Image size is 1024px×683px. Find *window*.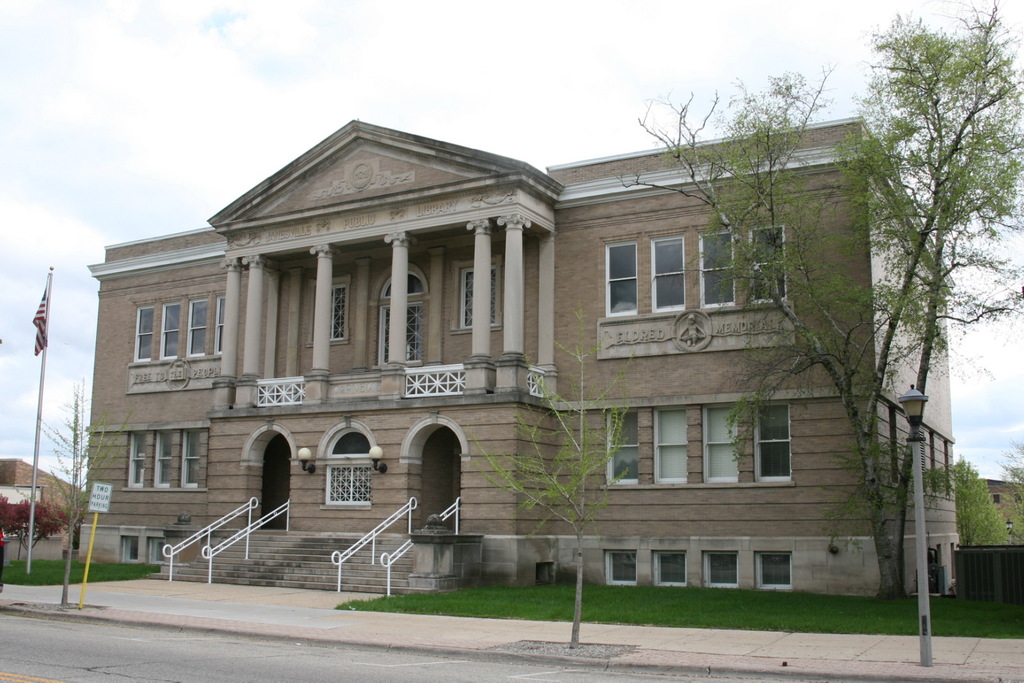
747/224/786/304.
